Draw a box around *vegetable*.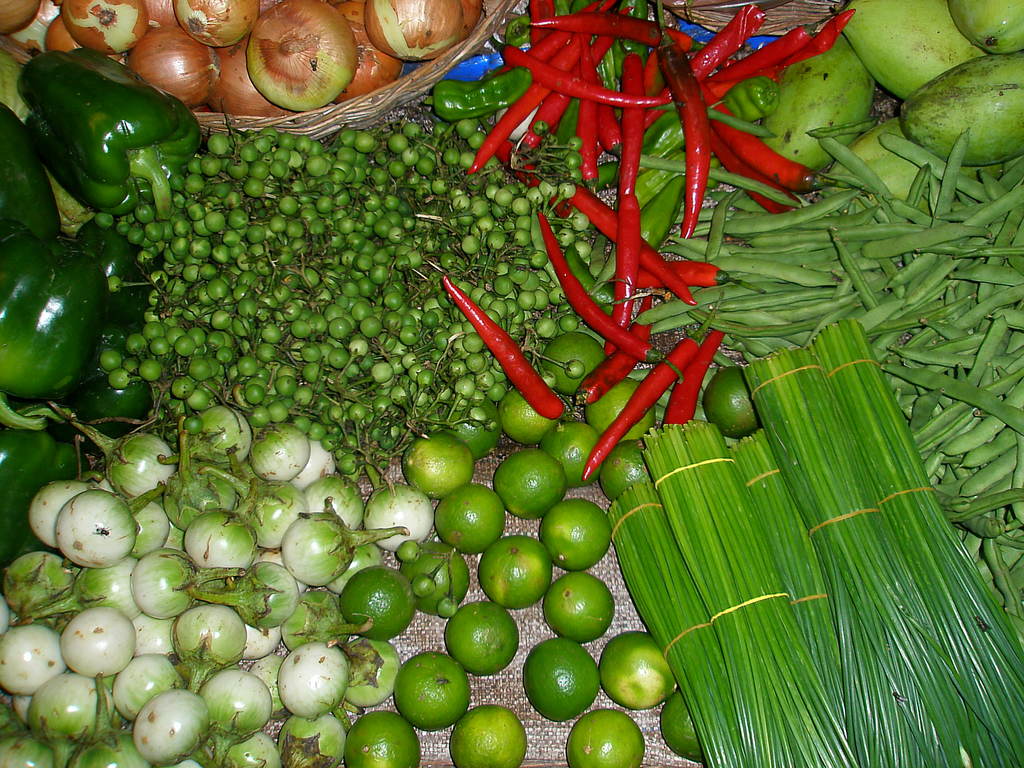
[x1=0, y1=594, x2=13, y2=639].
